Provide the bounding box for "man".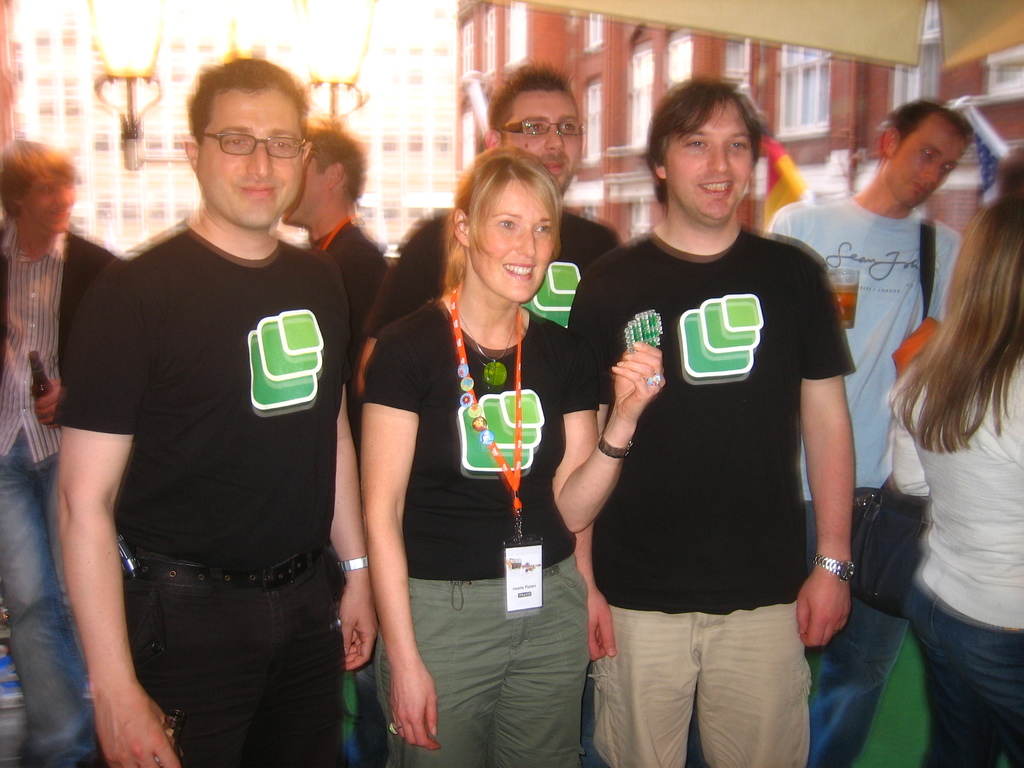
(0,130,124,767).
